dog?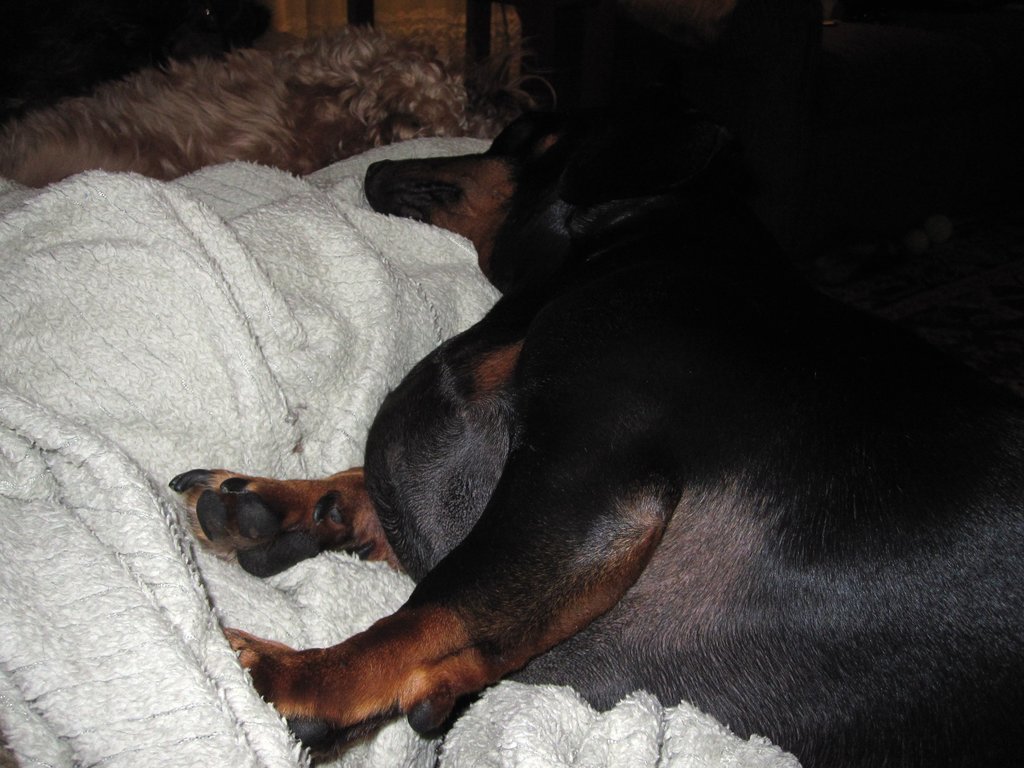
crop(166, 0, 1023, 767)
